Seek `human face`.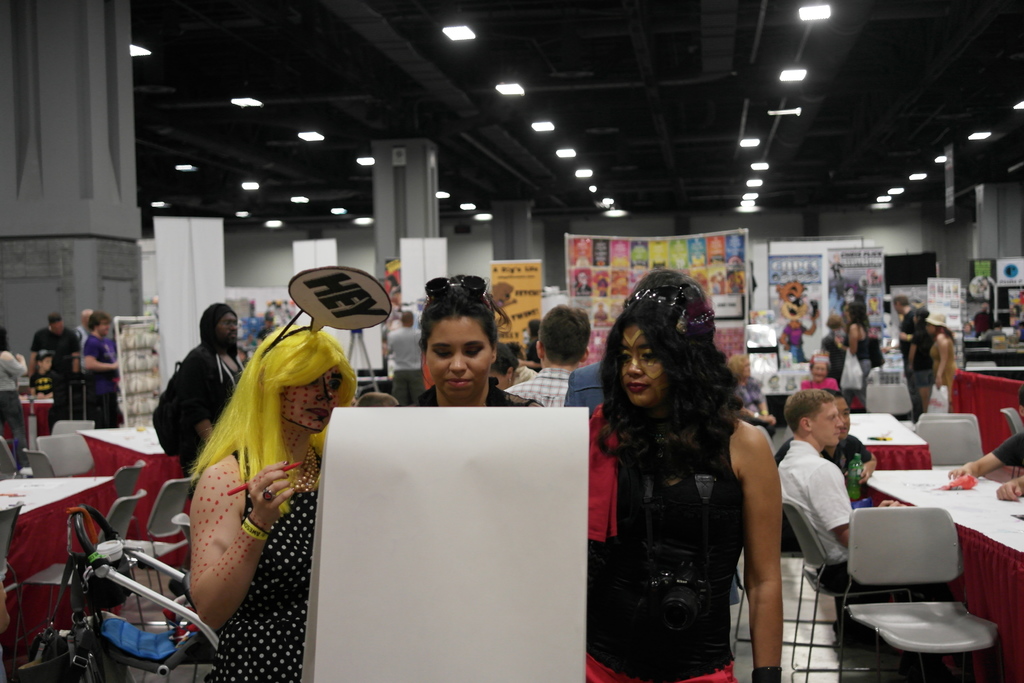
[275,362,346,437].
